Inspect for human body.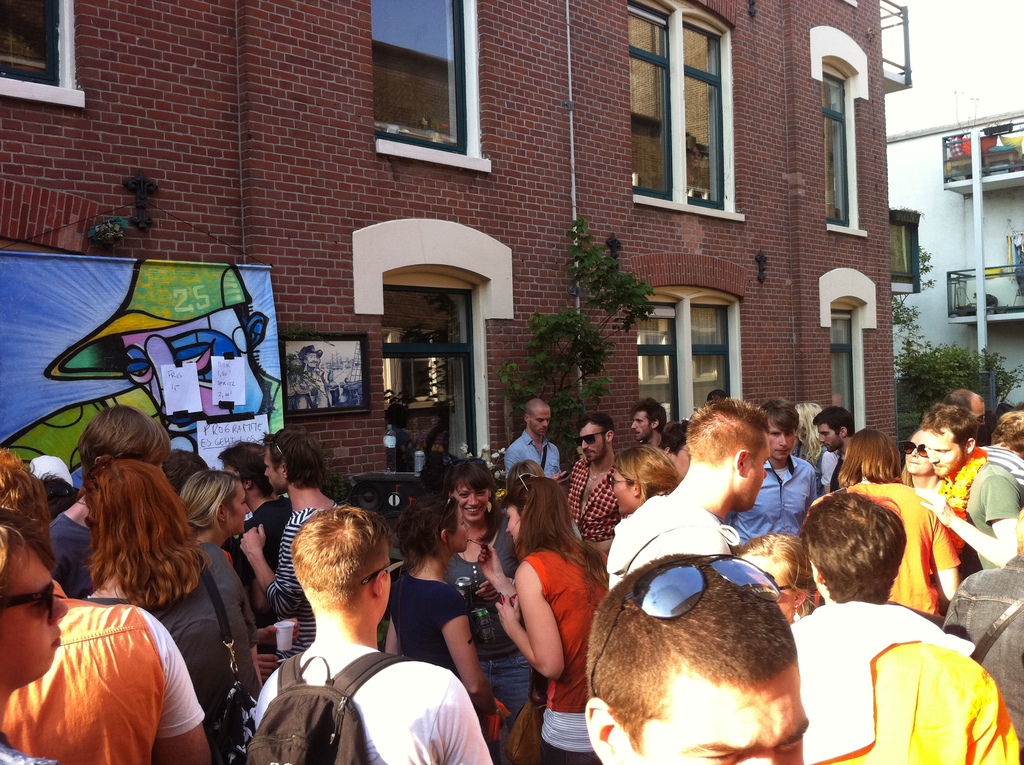
Inspection: x1=970 y1=403 x2=1023 y2=488.
